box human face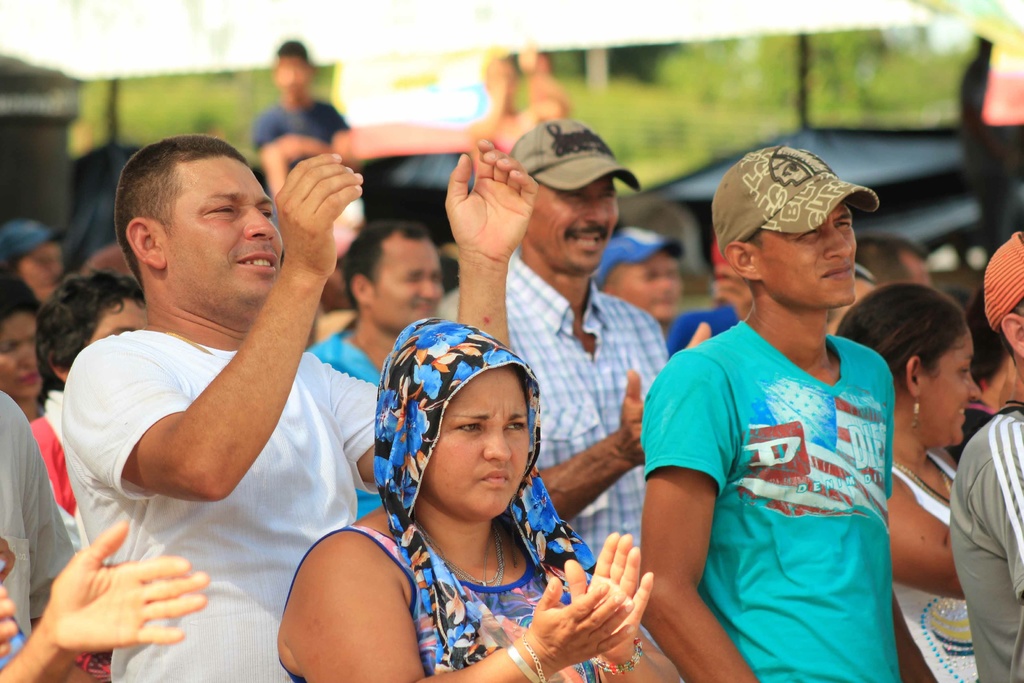
(left=916, top=313, right=983, bottom=445)
